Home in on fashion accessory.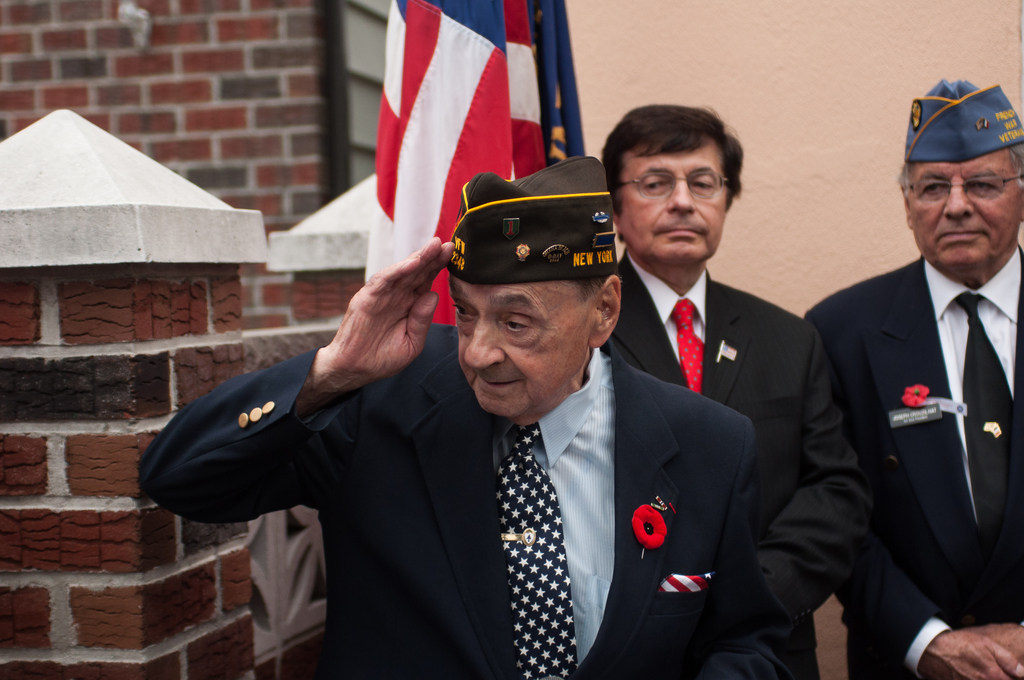
Homed in at [x1=904, y1=163, x2=1021, y2=207].
